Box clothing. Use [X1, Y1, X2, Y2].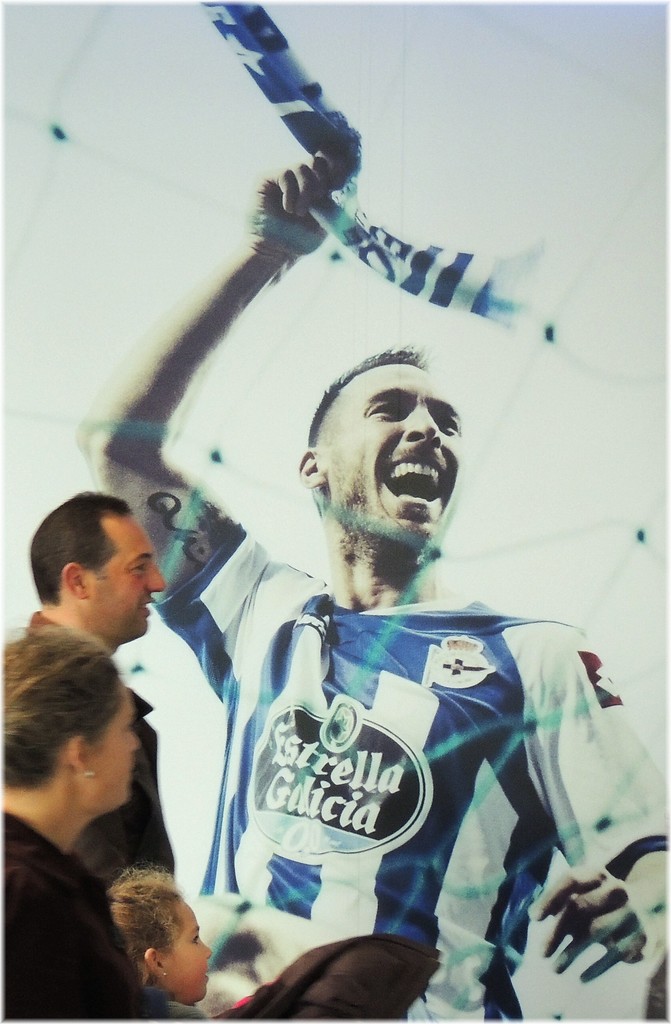
[0, 807, 156, 1023].
